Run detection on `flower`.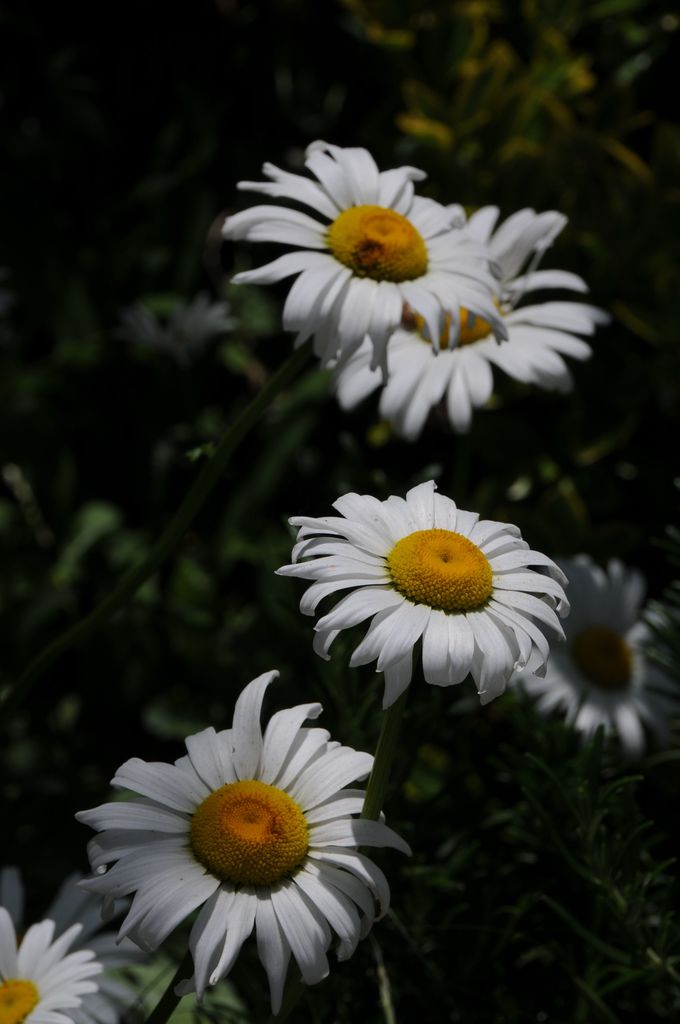
Result: bbox(285, 478, 562, 714).
